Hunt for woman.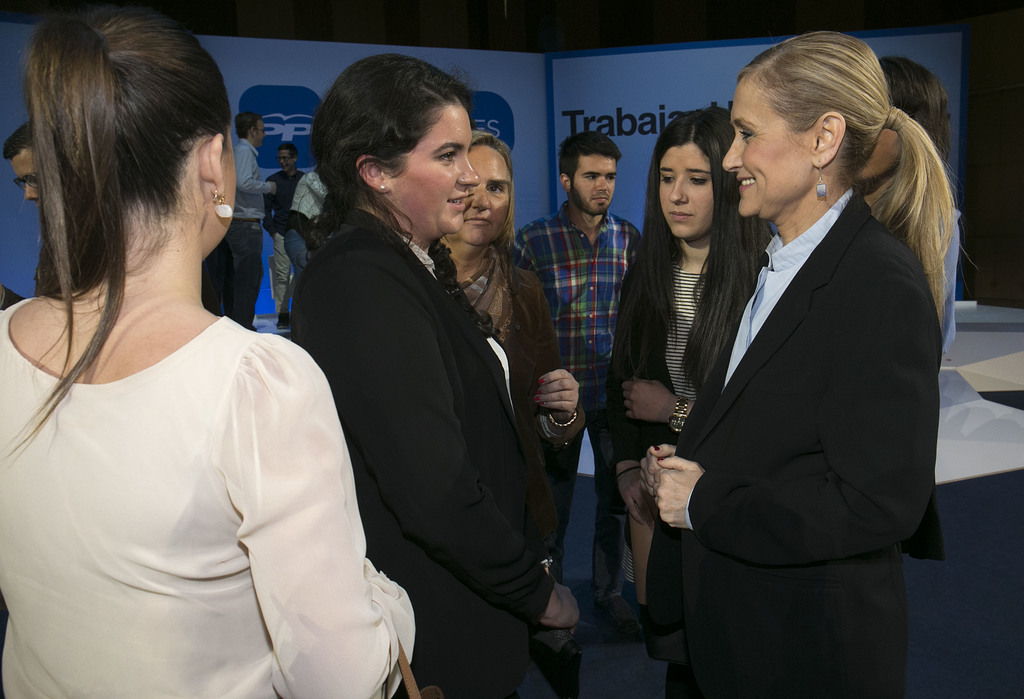
Hunted down at <box>278,70,556,678</box>.
